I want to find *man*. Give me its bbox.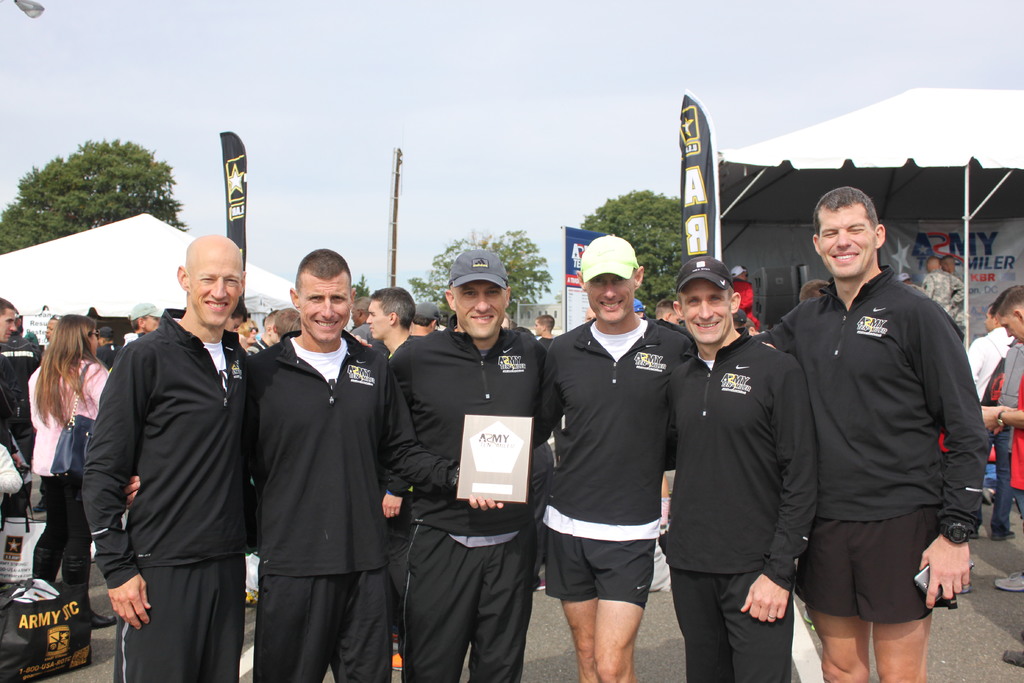
crop(125, 304, 170, 340).
